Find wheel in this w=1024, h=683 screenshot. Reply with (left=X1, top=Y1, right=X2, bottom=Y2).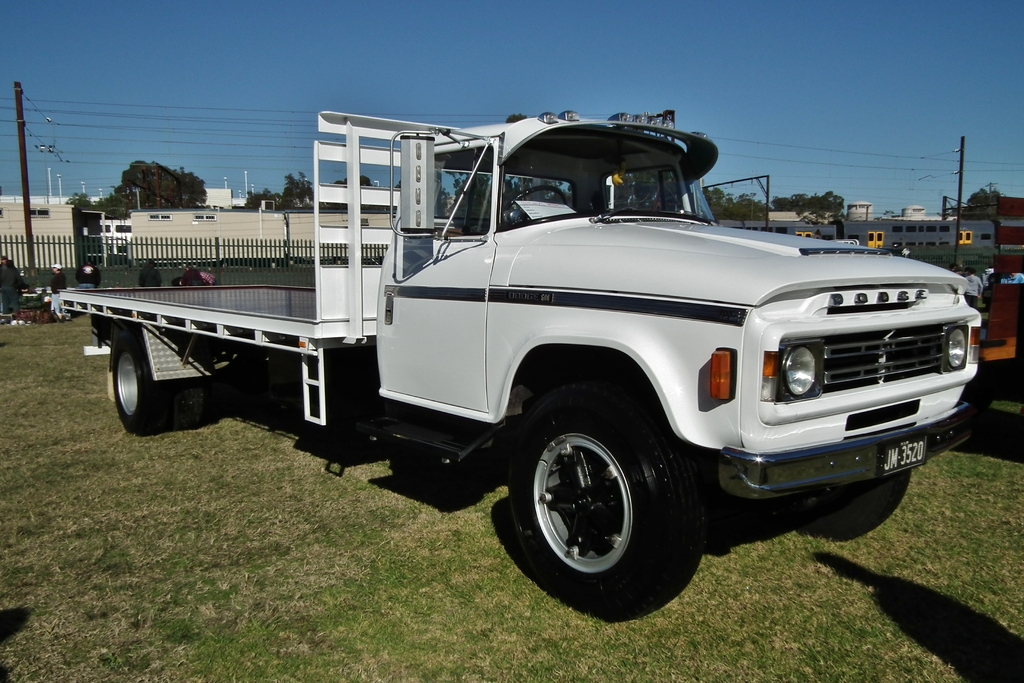
(left=789, top=474, right=915, bottom=537).
